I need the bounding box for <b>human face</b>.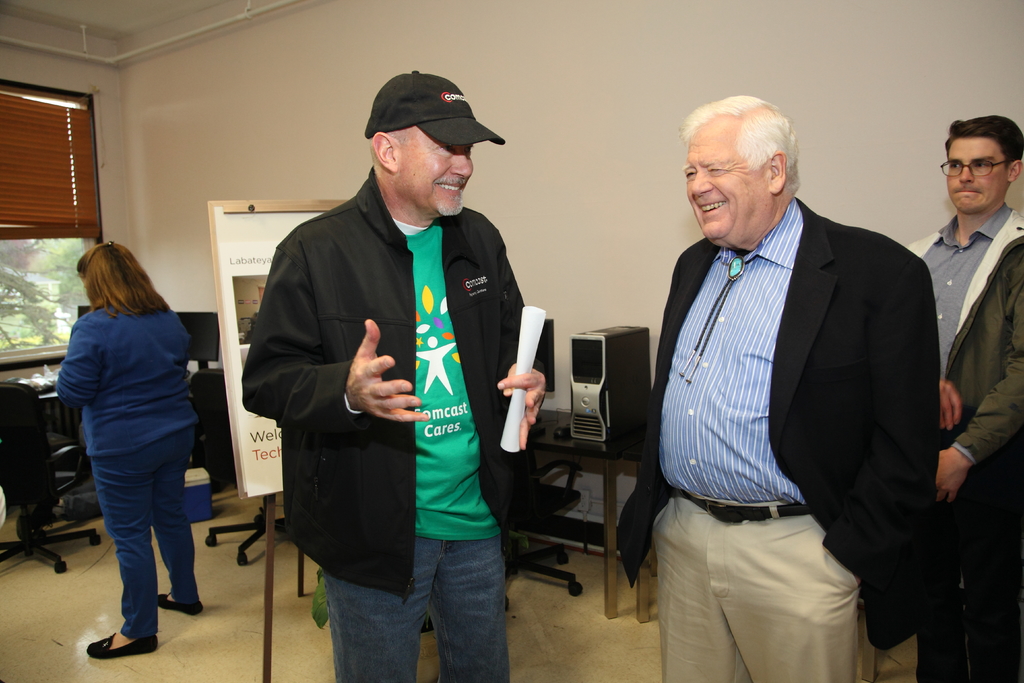
Here it is: bbox=(682, 127, 767, 251).
